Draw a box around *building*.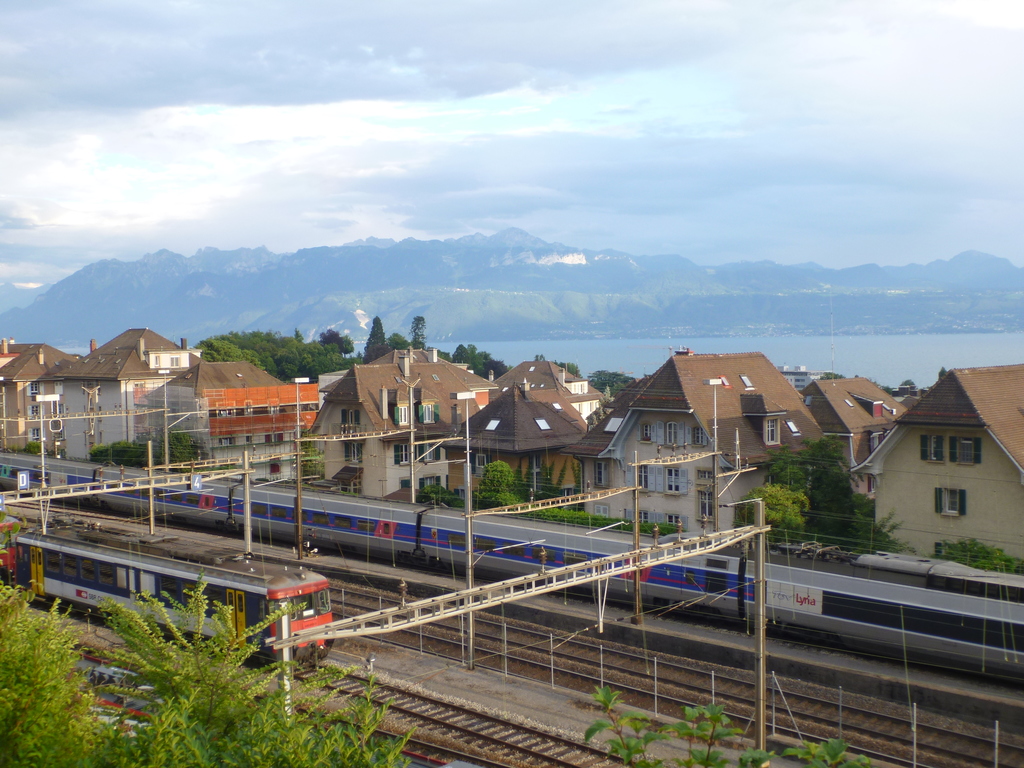
307,347,490,499.
